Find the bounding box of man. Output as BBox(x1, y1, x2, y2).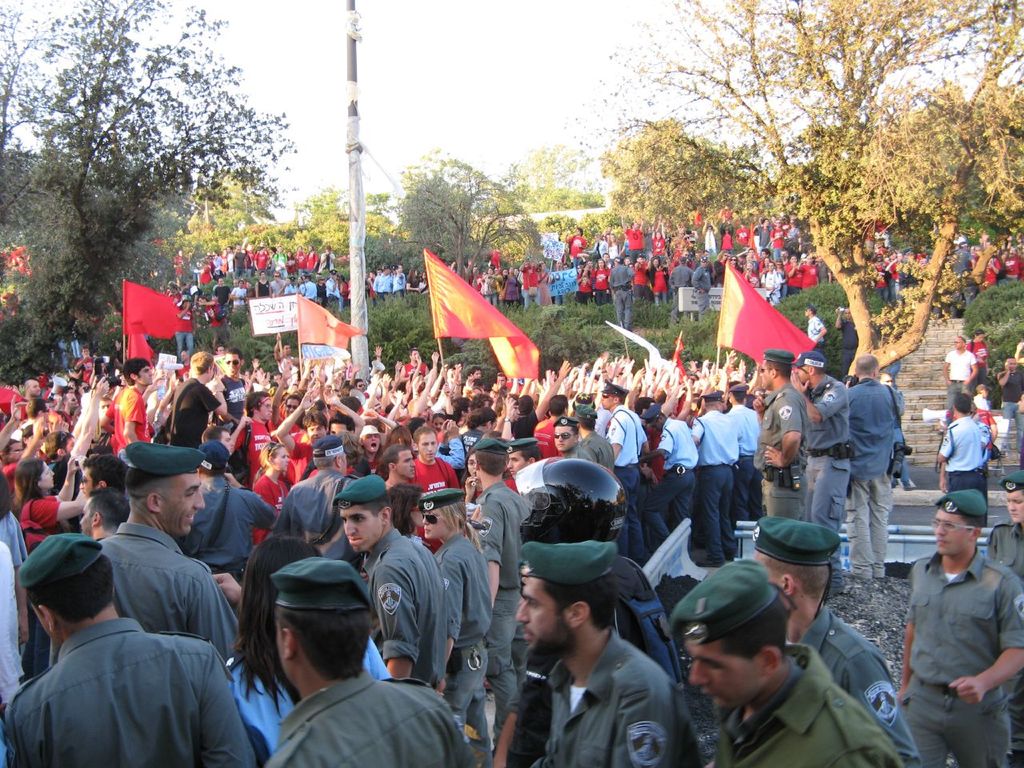
BBox(833, 302, 863, 359).
